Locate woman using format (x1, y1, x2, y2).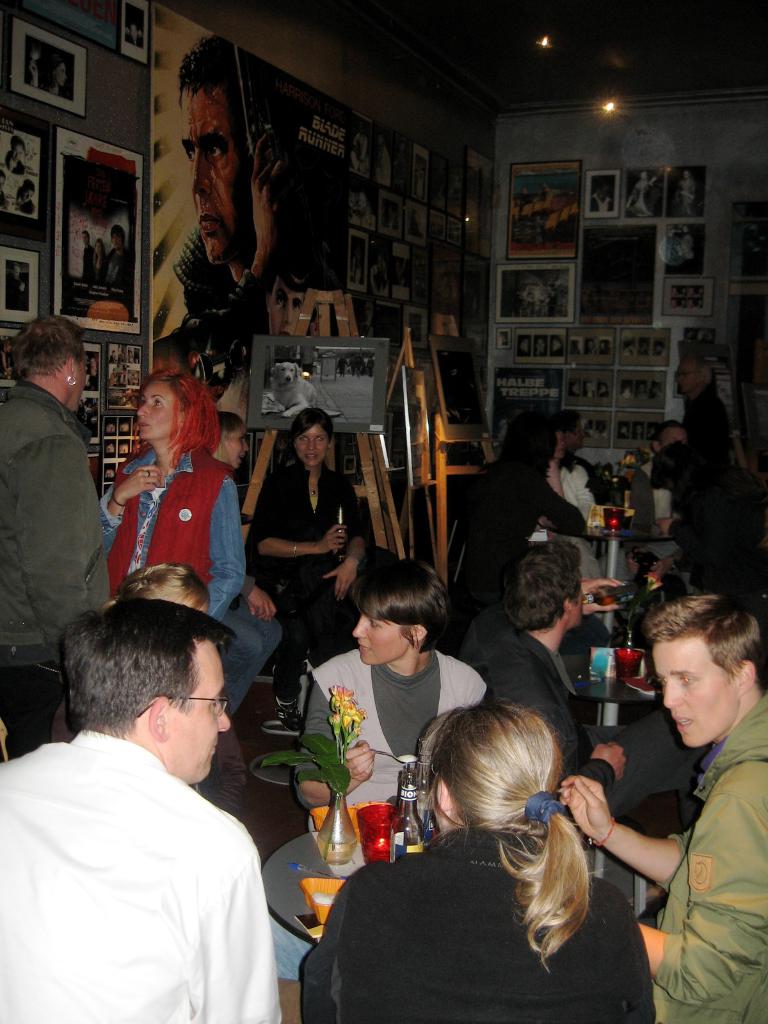
(568, 377, 579, 396).
